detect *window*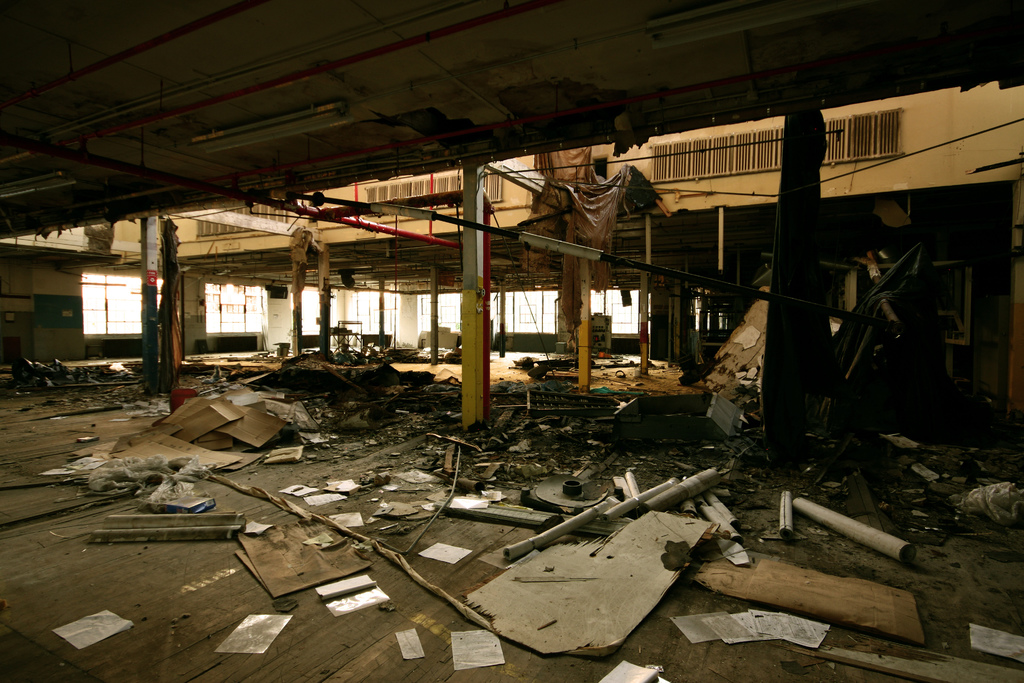
x1=486 y1=290 x2=558 y2=332
